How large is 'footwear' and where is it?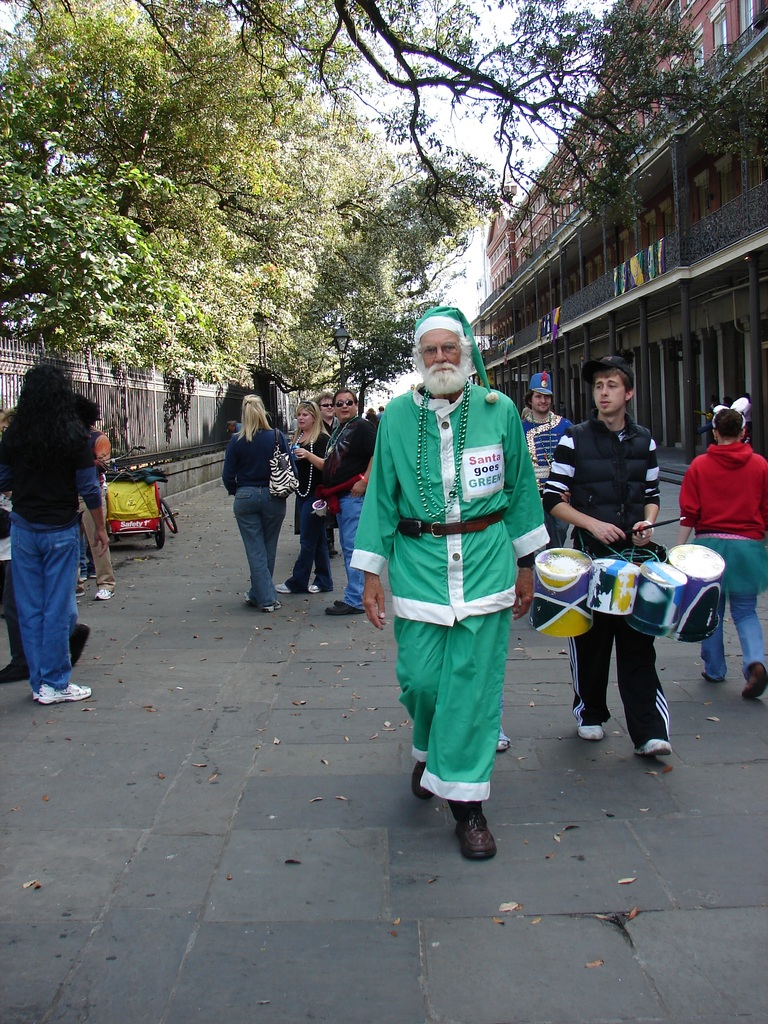
Bounding box: 413/760/434/804.
